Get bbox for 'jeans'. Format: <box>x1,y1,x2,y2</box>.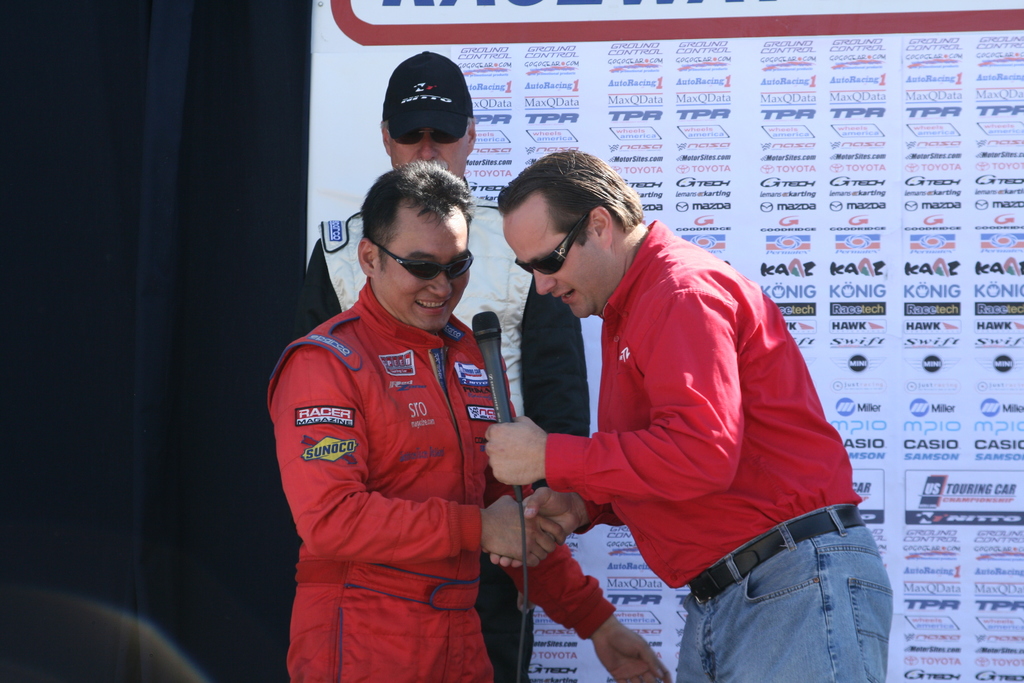
<box>671,508,904,679</box>.
